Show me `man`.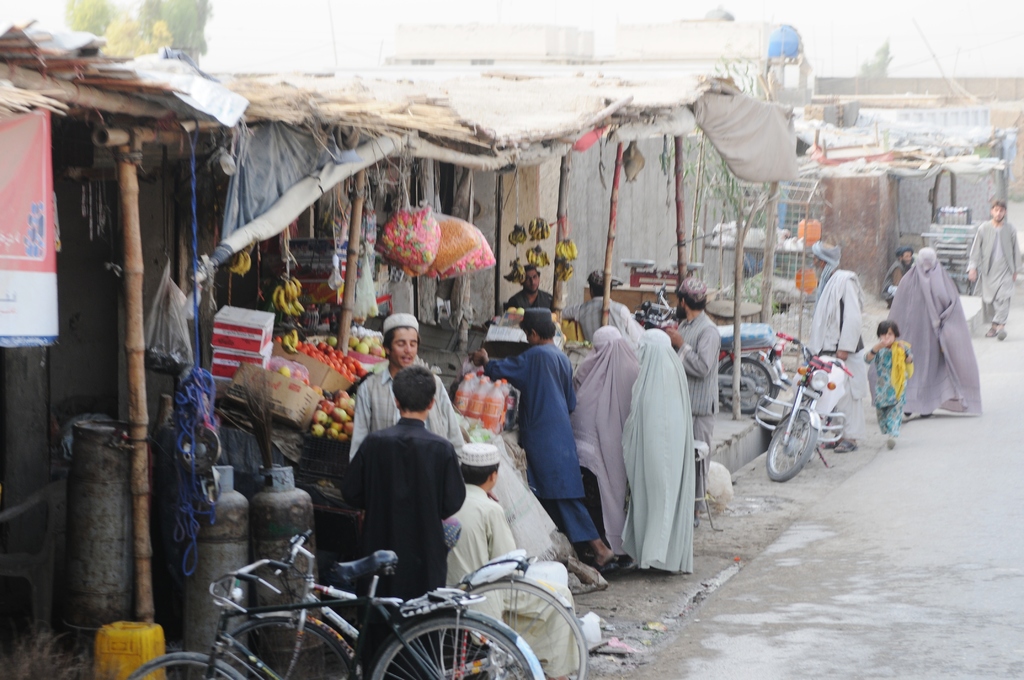
`man` is here: pyautogui.locateOnScreen(346, 312, 466, 466).
